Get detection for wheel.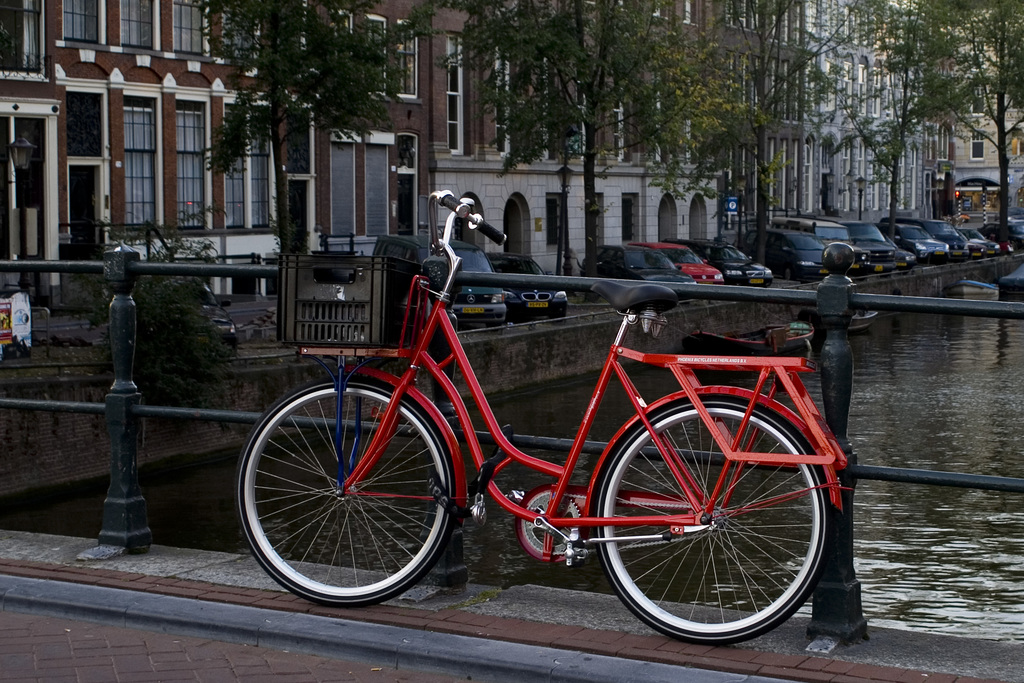
Detection: (x1=237, y1=383, x2=453, y2=612).
